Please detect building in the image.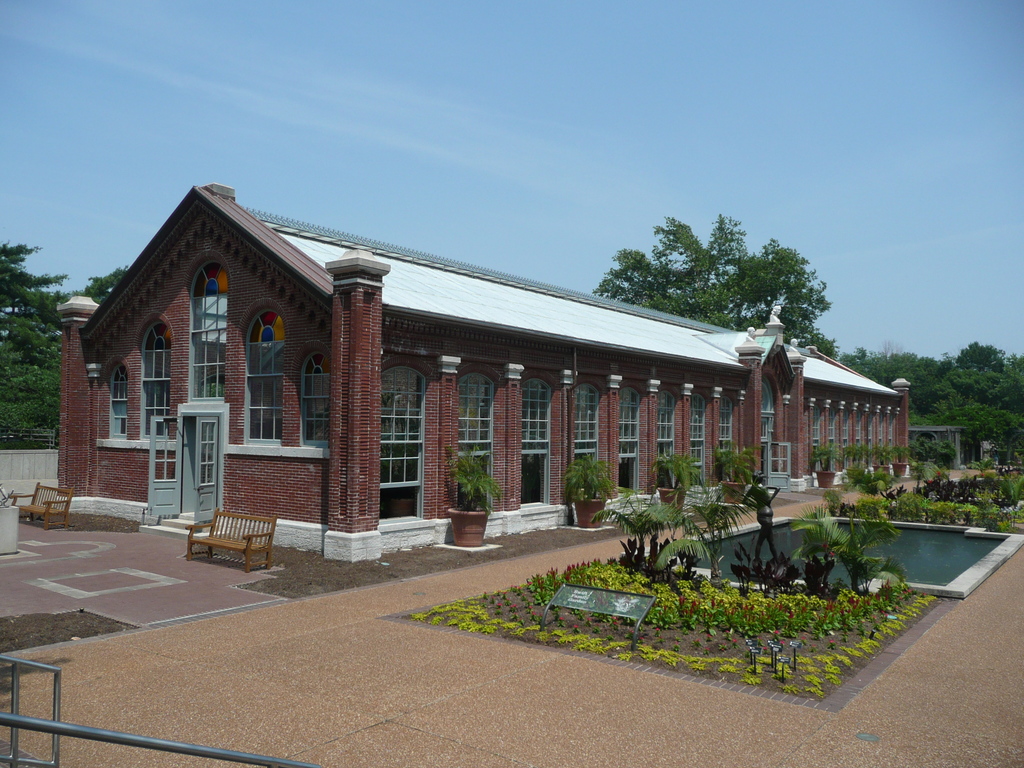
pyautogui.locateOnScreen(56, 186, 915, 575).
